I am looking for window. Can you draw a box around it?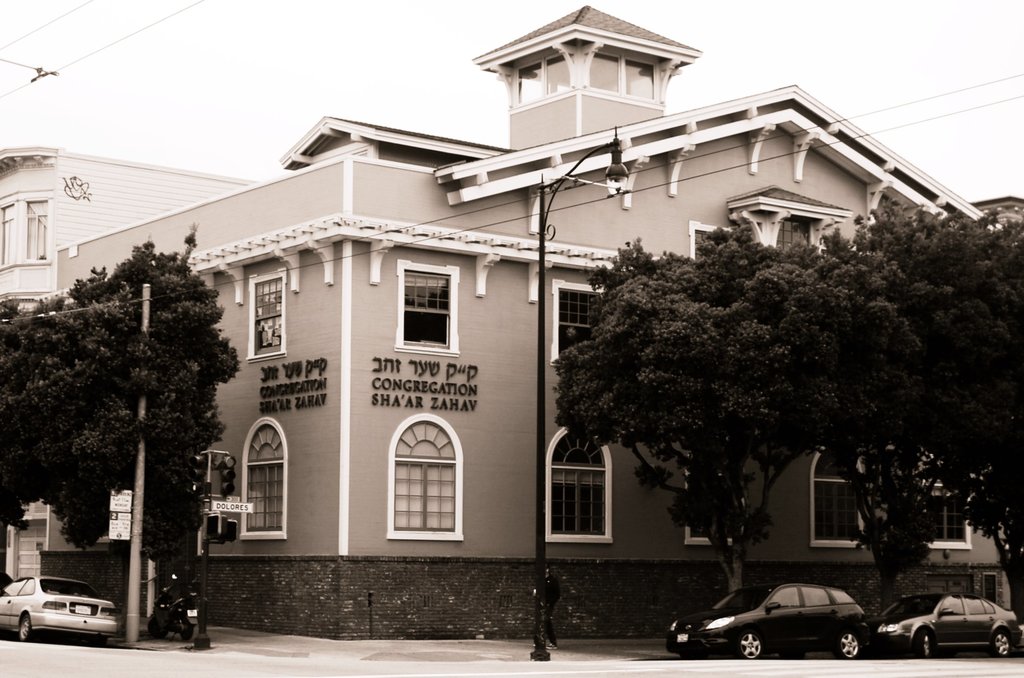
Sure, the bounding box is (514,70,544,97).
